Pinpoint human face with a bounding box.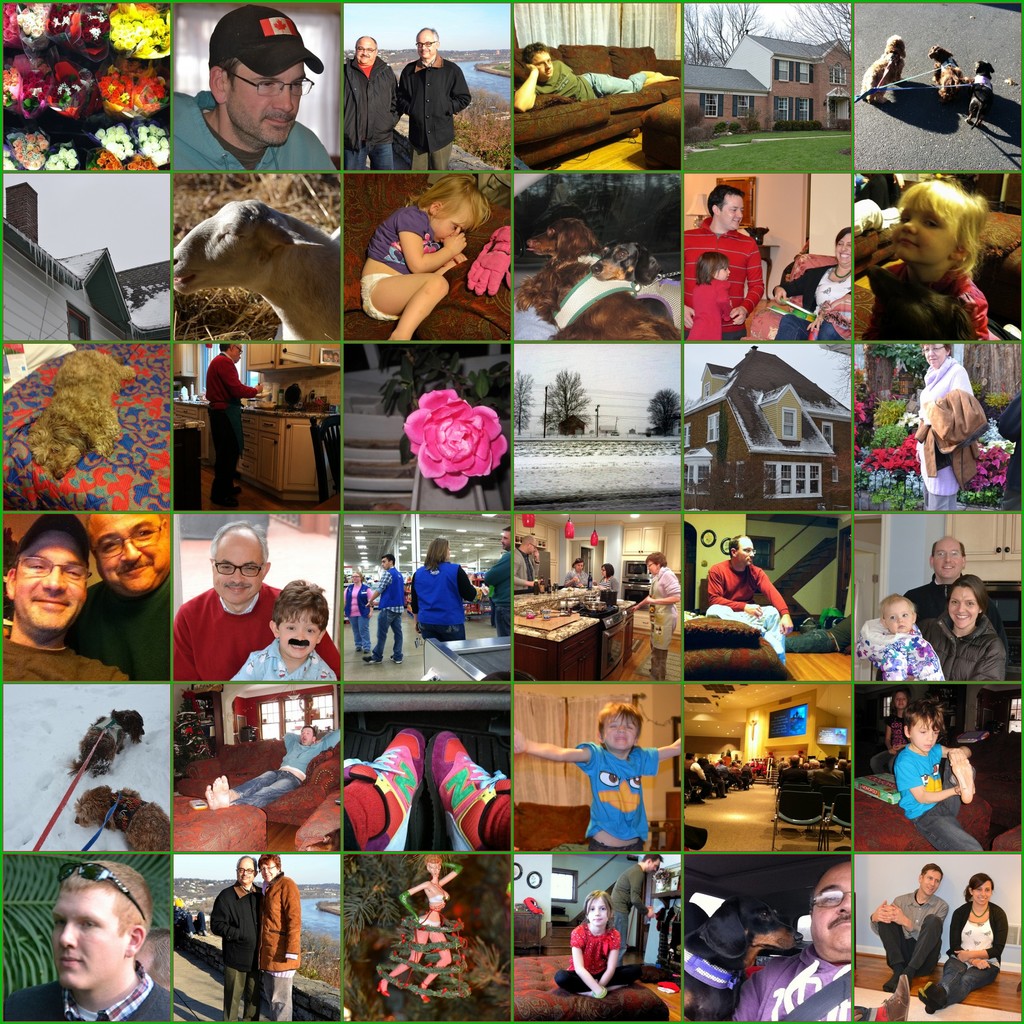
rect(583, 899, 611, 924).
